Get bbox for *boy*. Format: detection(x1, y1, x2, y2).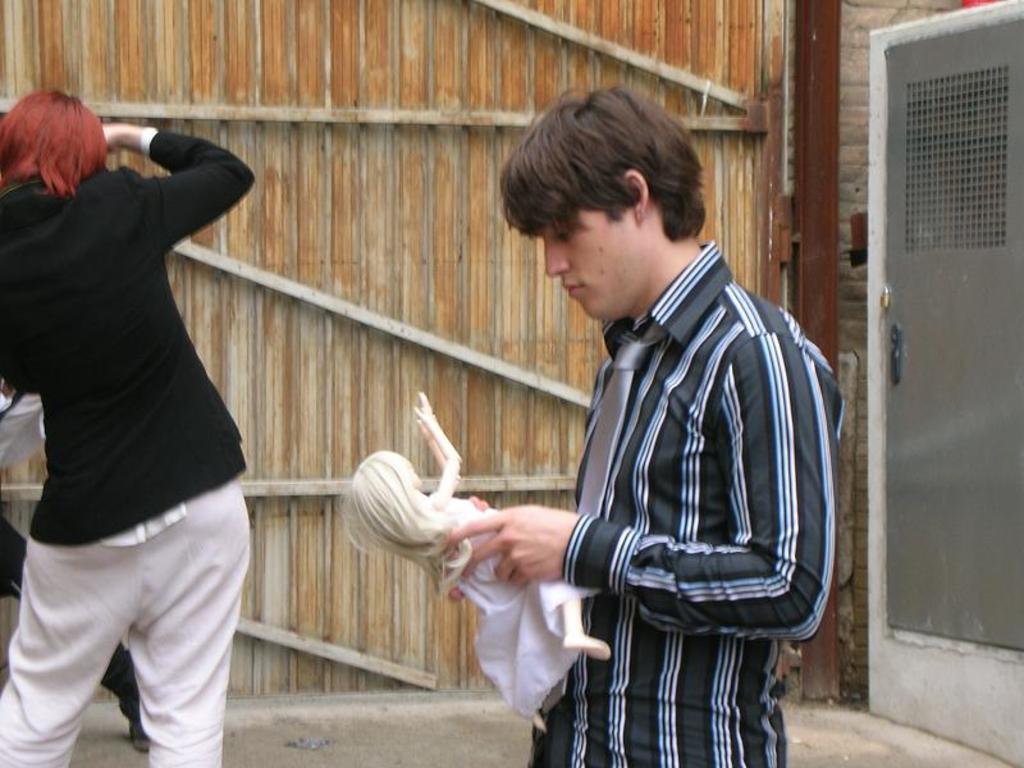
detection(420, 79, 851, 767).
